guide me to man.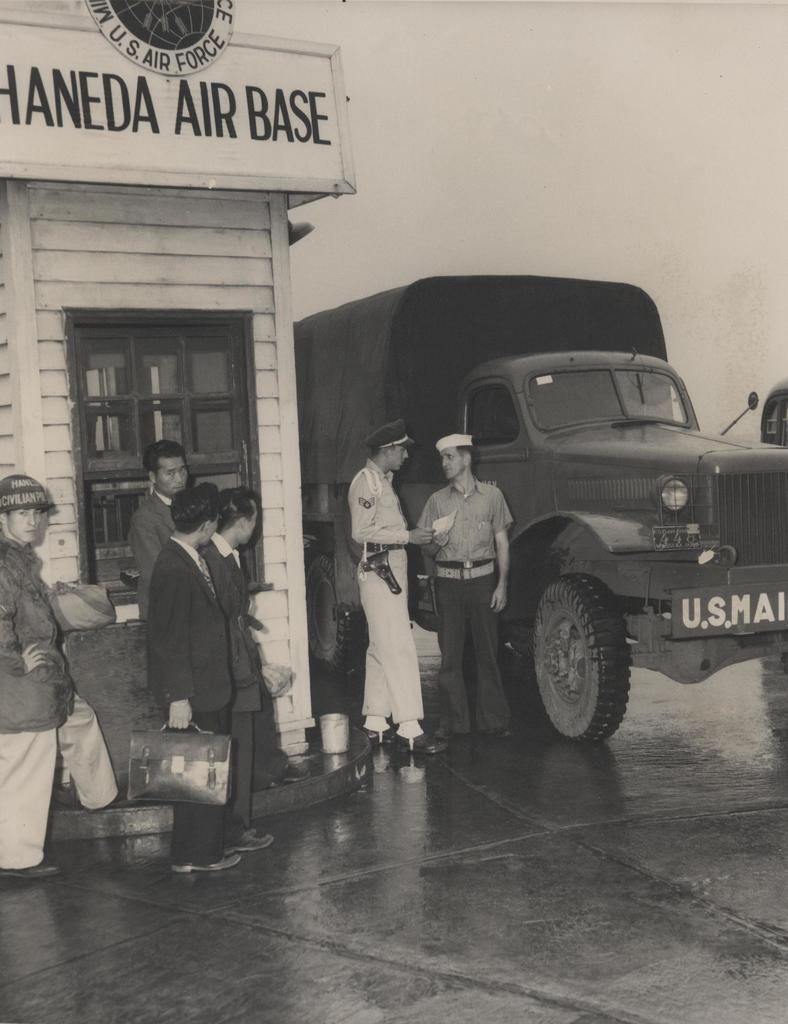
Guidance: bbox=[141, 484, 279, 876].
